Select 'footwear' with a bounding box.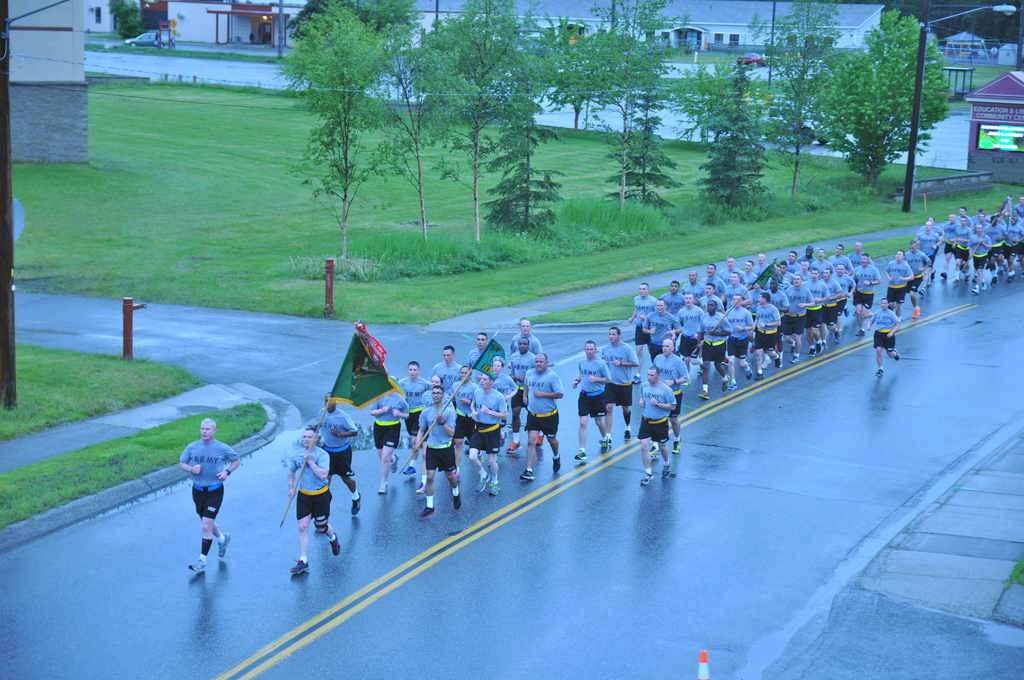
l=537, t=433, r=543, b=449.
